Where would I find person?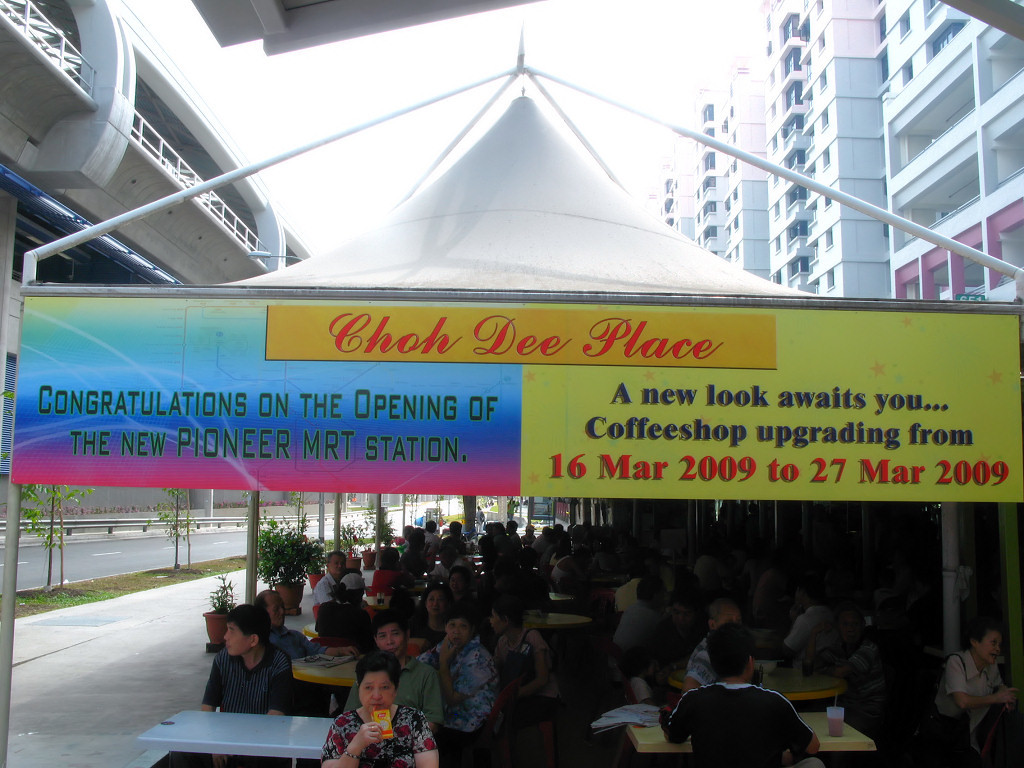
At region(484, 522, 505, 555).
